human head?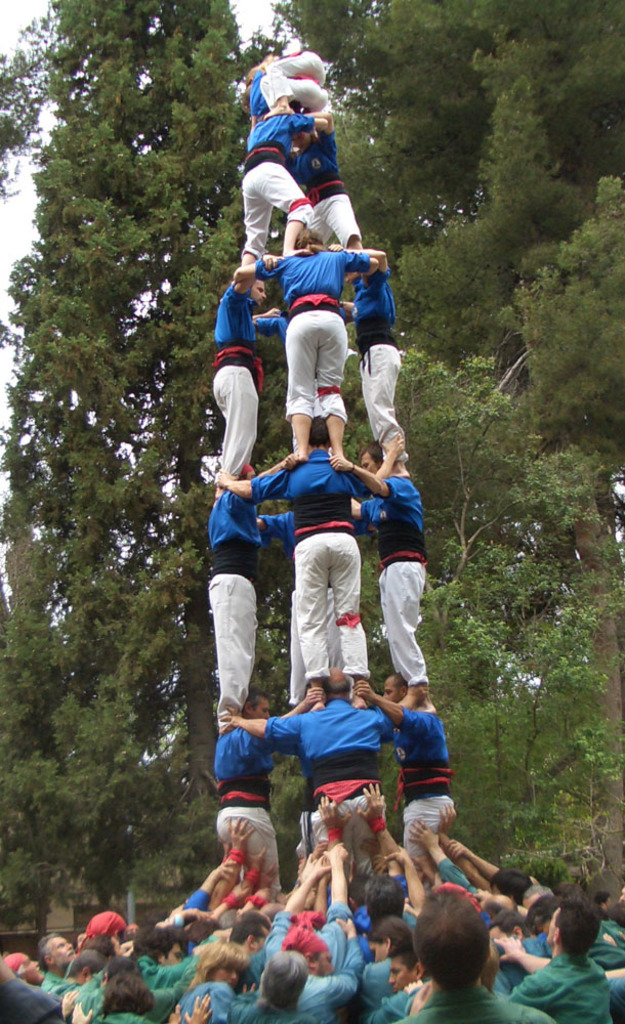
region(296, 229, 323, 249)
